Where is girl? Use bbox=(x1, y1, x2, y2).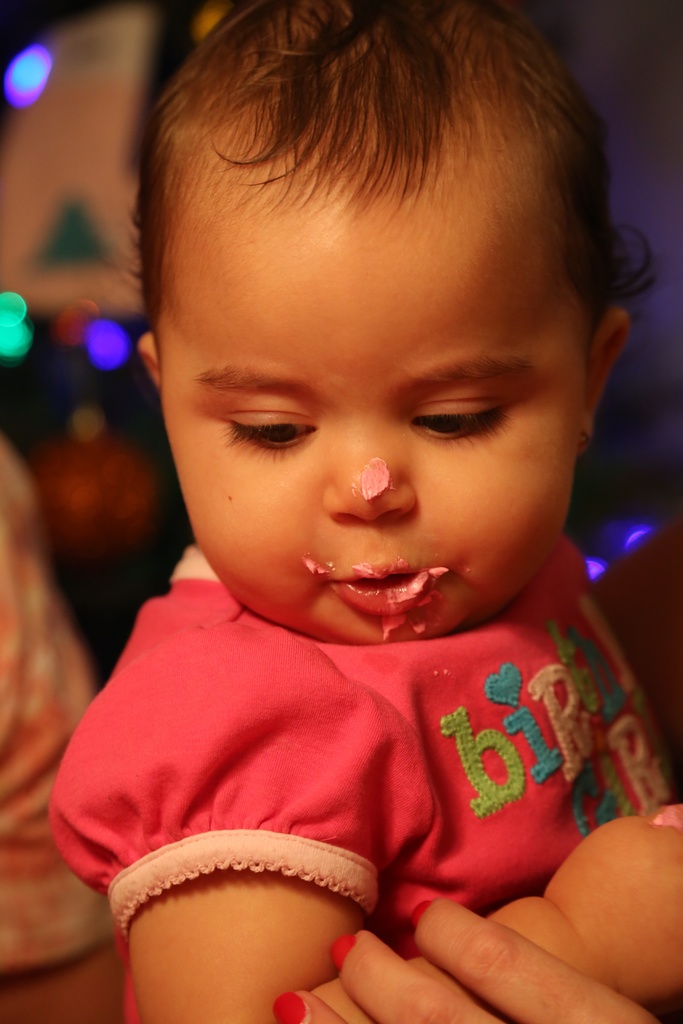
bbox=(45, 0, 682, 1023).
